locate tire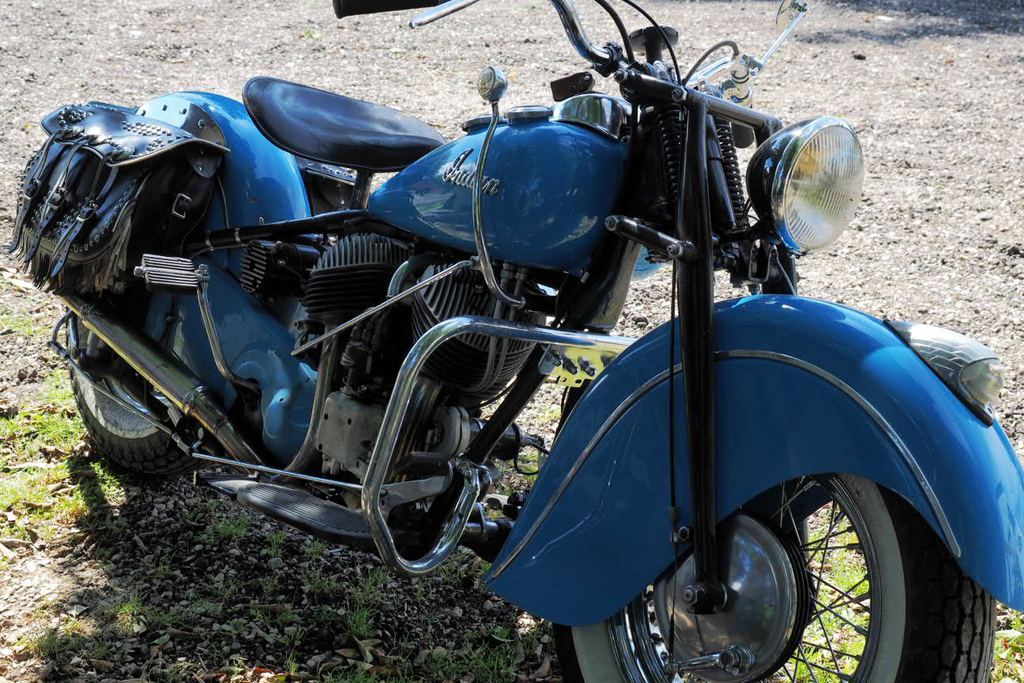
Rect(64, 308, 220, 480)
